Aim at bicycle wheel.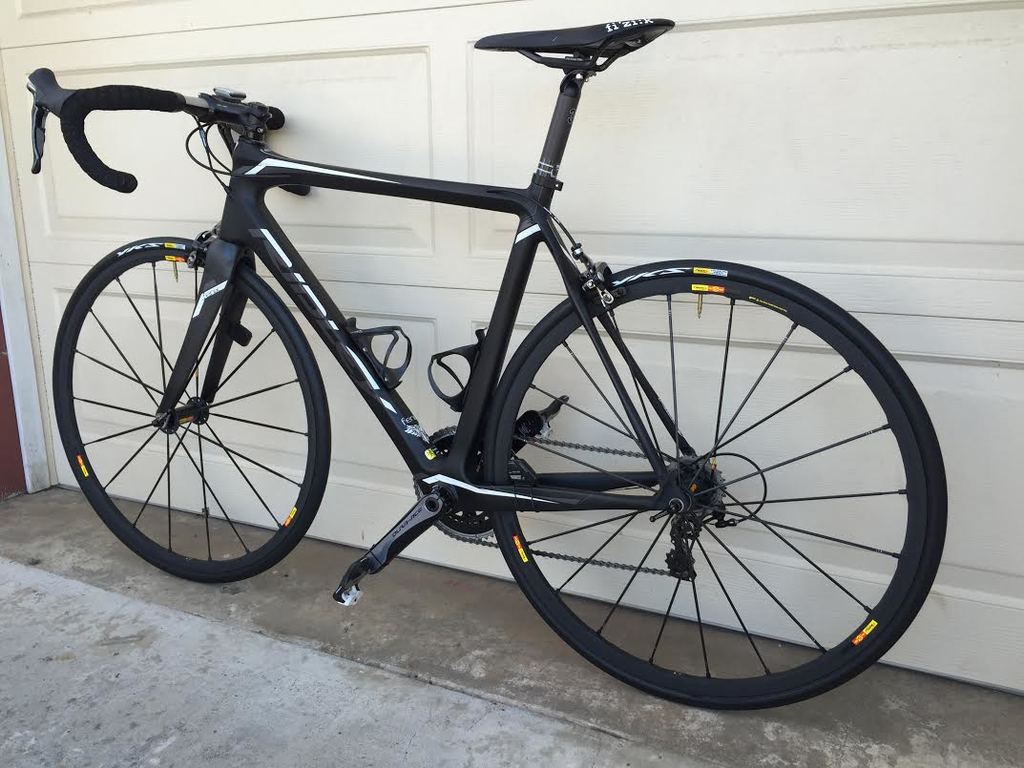
Aimed at detection(477, 256, 948, 709).
